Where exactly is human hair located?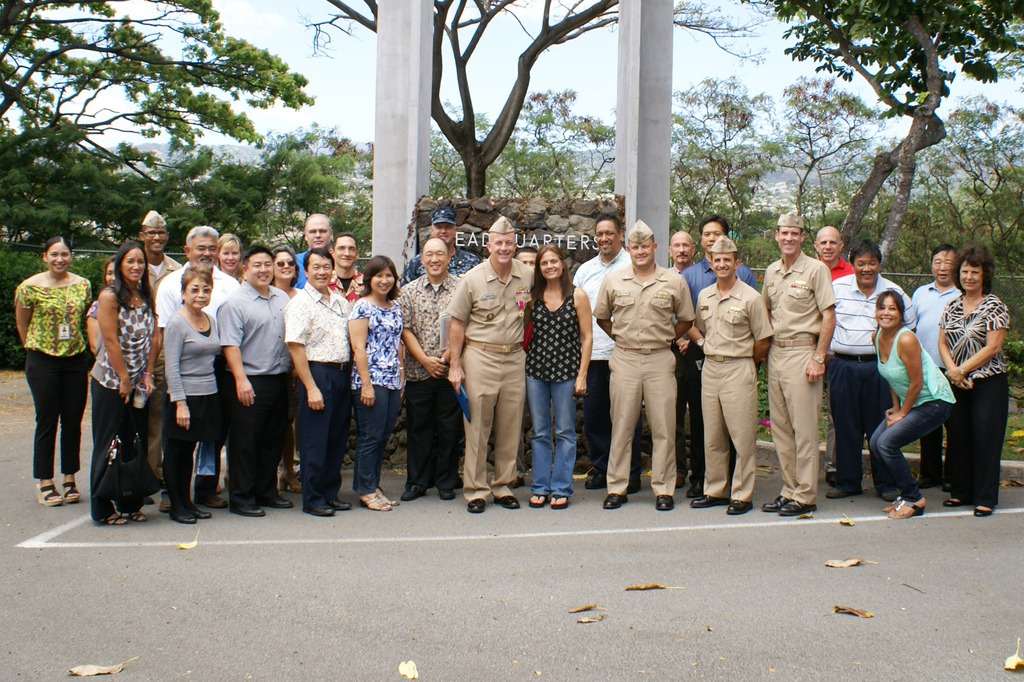
Its bounding box is 43,235,72,249.
